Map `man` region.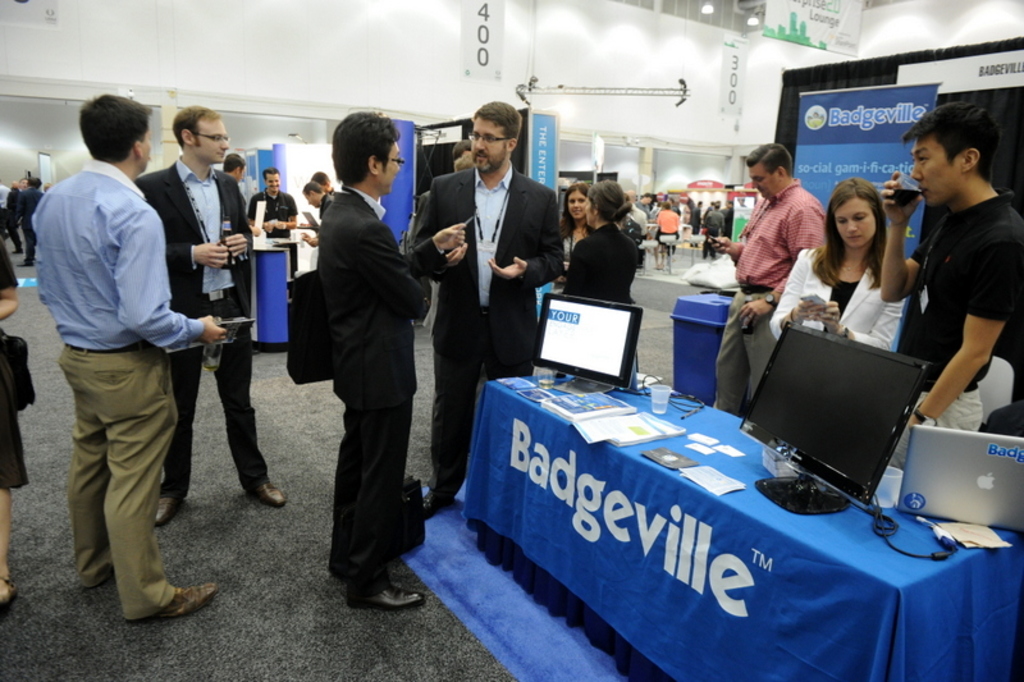
Mapped to <box>29,91,228,630</box>.
